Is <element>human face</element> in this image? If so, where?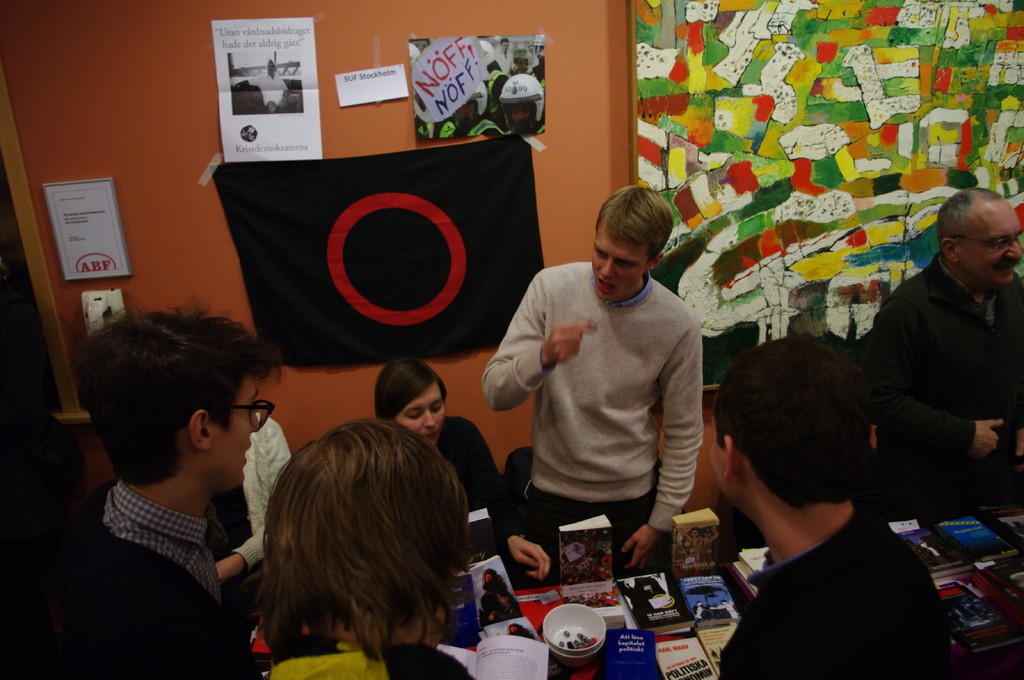
Yes, at <bbox>209, 384, 261, 491</bbox>.
